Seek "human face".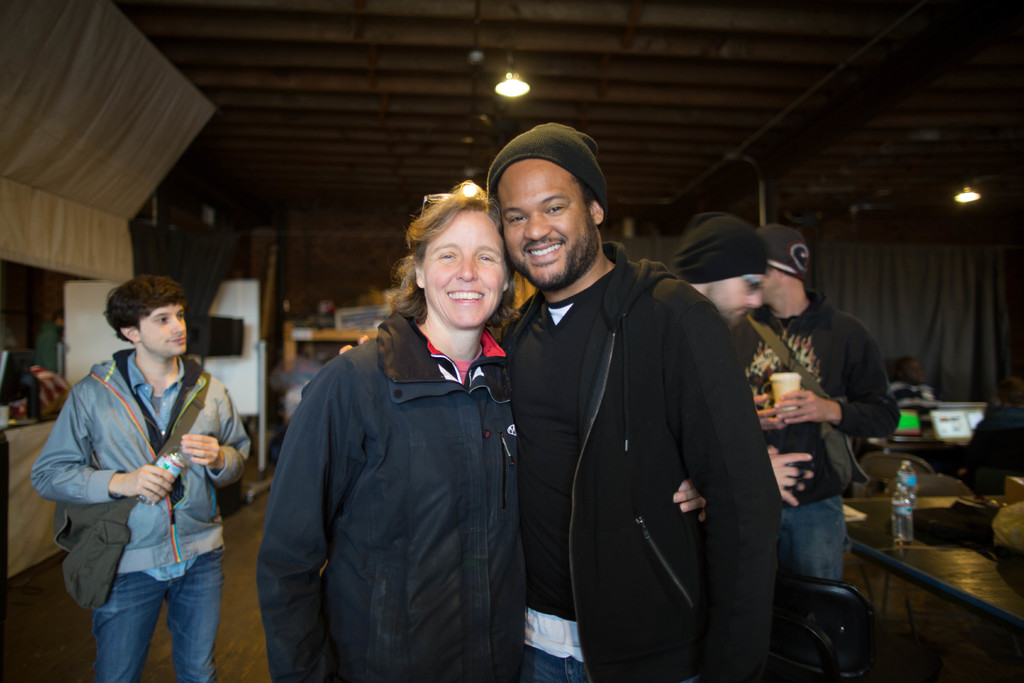
bbox(138, 306, 189, 355).
